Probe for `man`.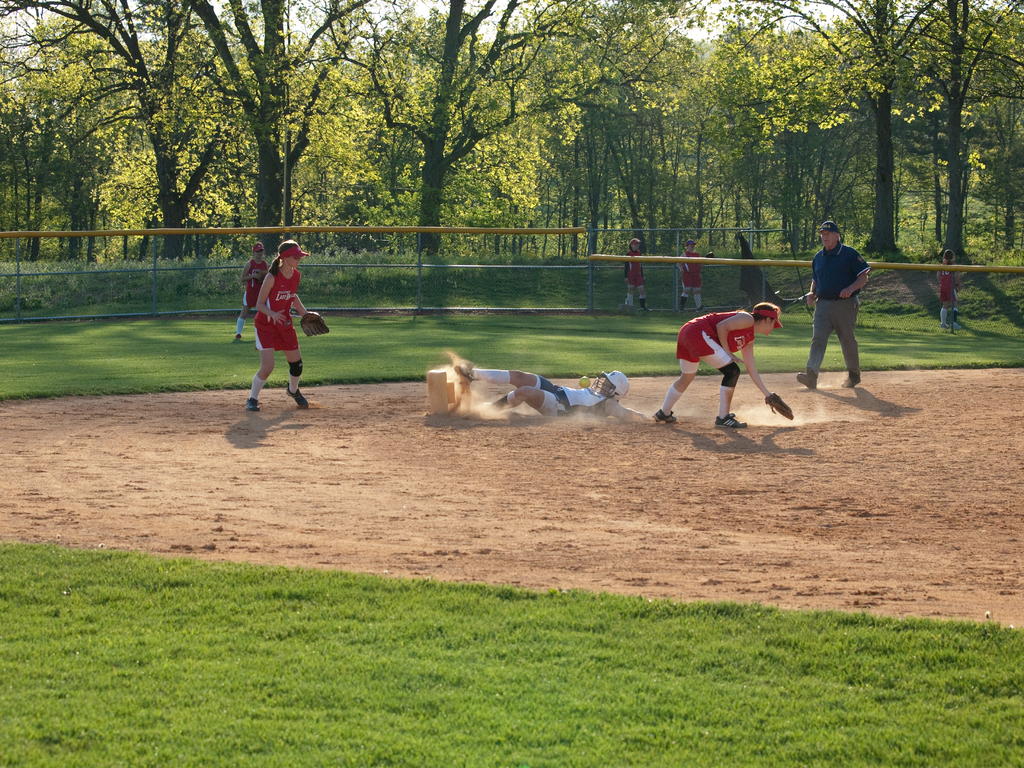
Probe result: [811,227,888,392].
